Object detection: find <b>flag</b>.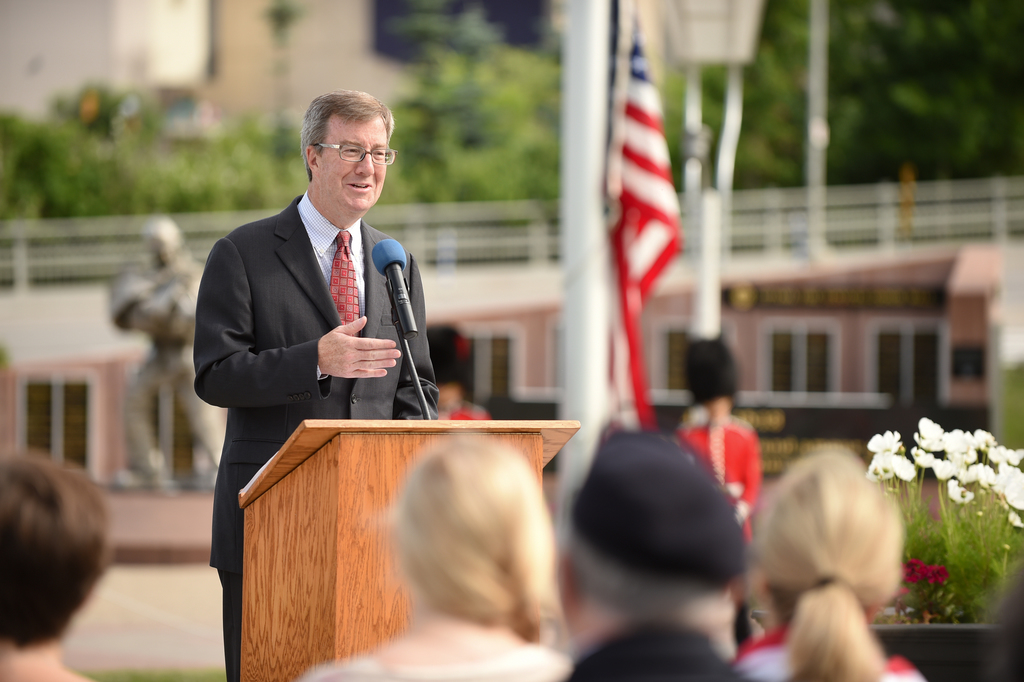
box=[601, 5, 681, 435].
